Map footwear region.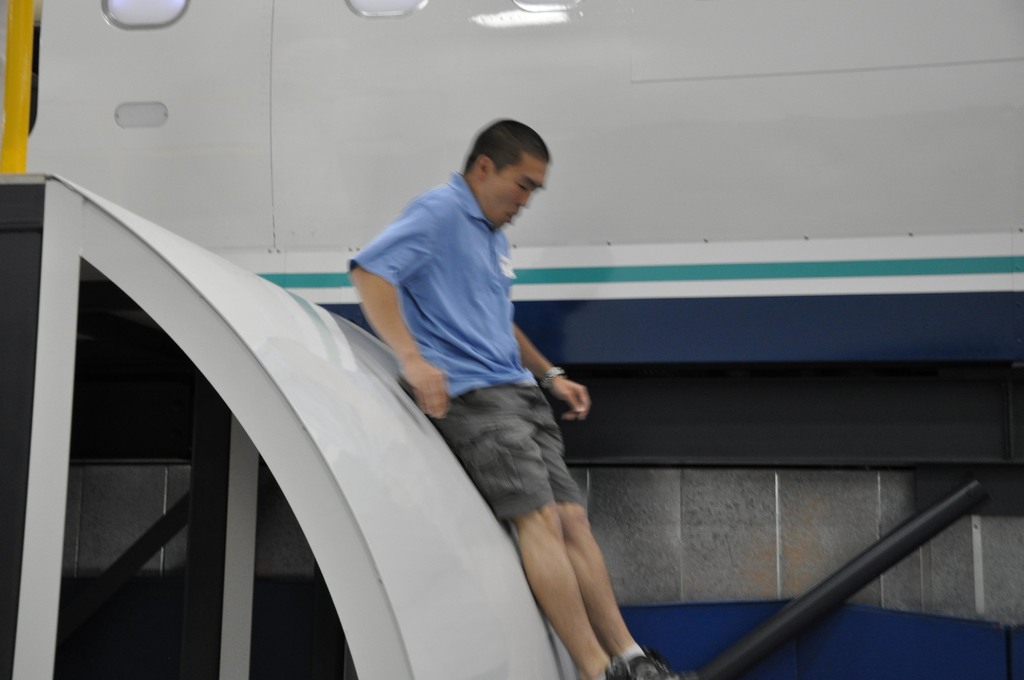
Mapped to x1=598 y1=656 x2=673 y2=679.
